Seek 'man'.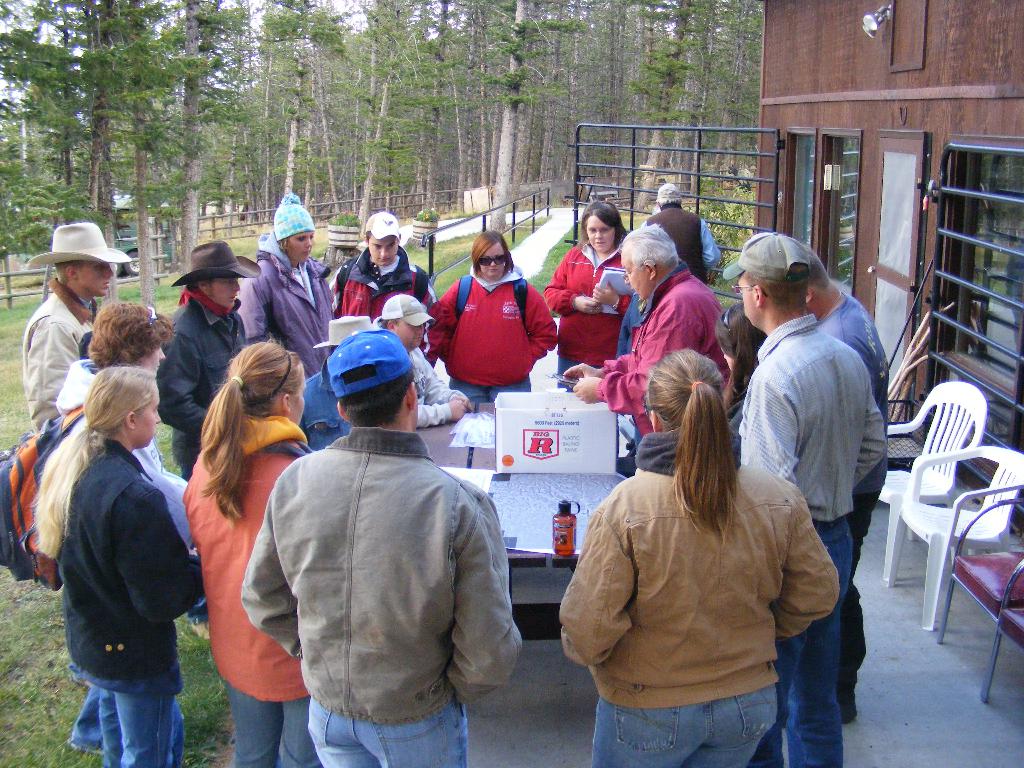
(808,249,888,728).
